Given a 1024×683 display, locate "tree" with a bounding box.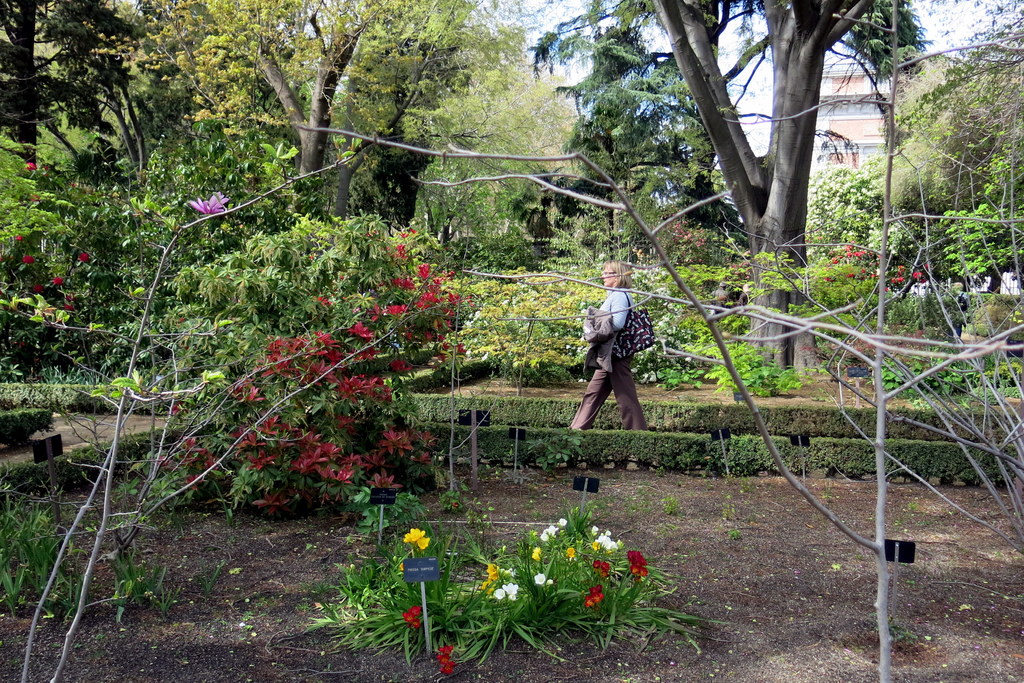
Located: [515, 0, 932, 228].
